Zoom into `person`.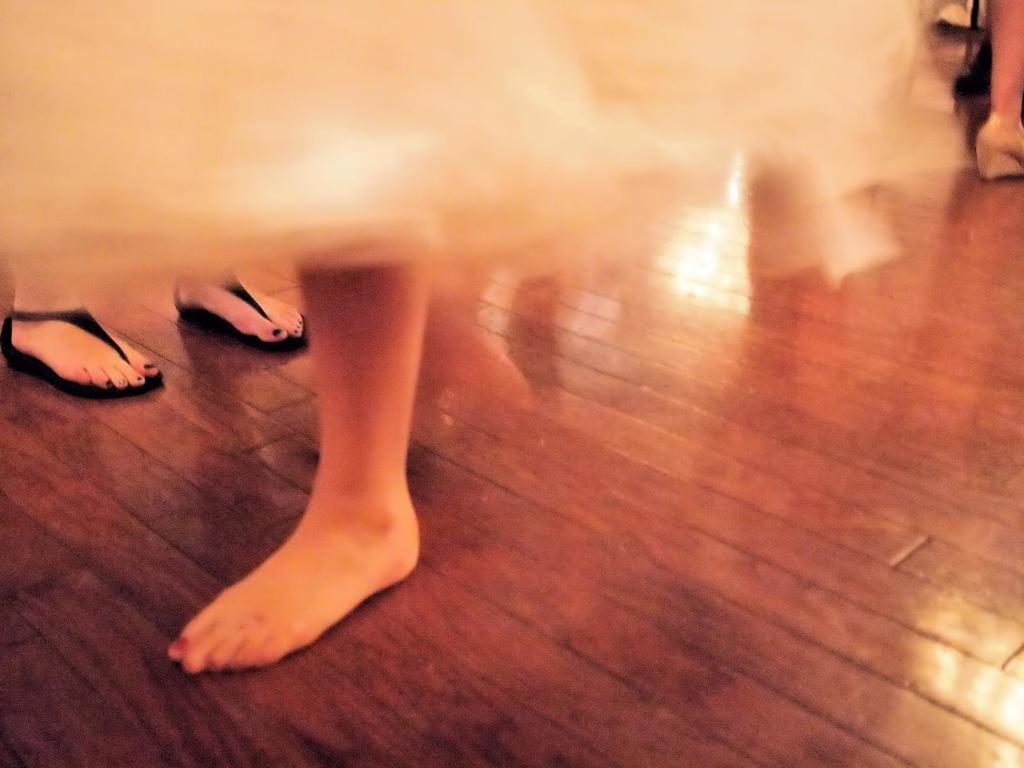
Zoom target: [974,0,1023,177].
